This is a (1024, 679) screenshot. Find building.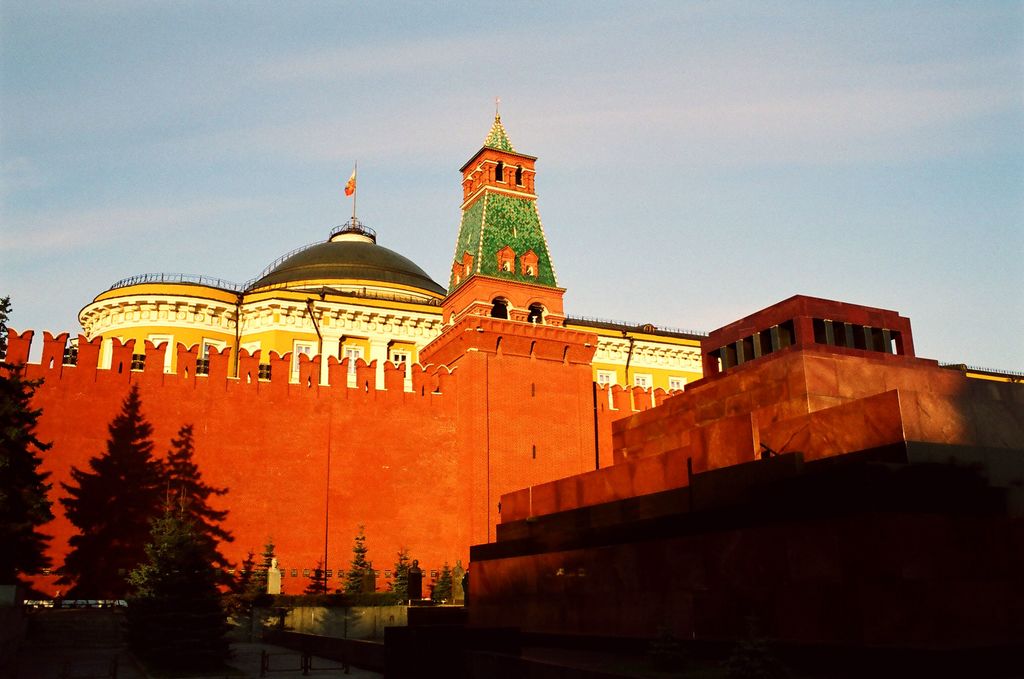
Bounding box: 48, 164, 1023, 386.
